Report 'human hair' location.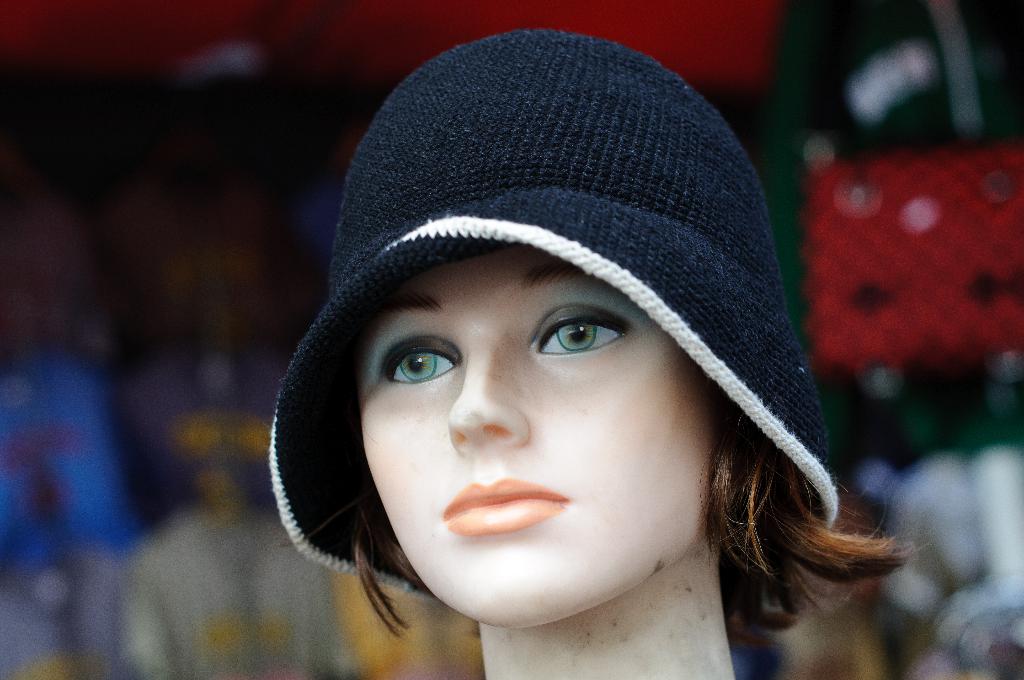
Report: (278, 264, 925, 636).
